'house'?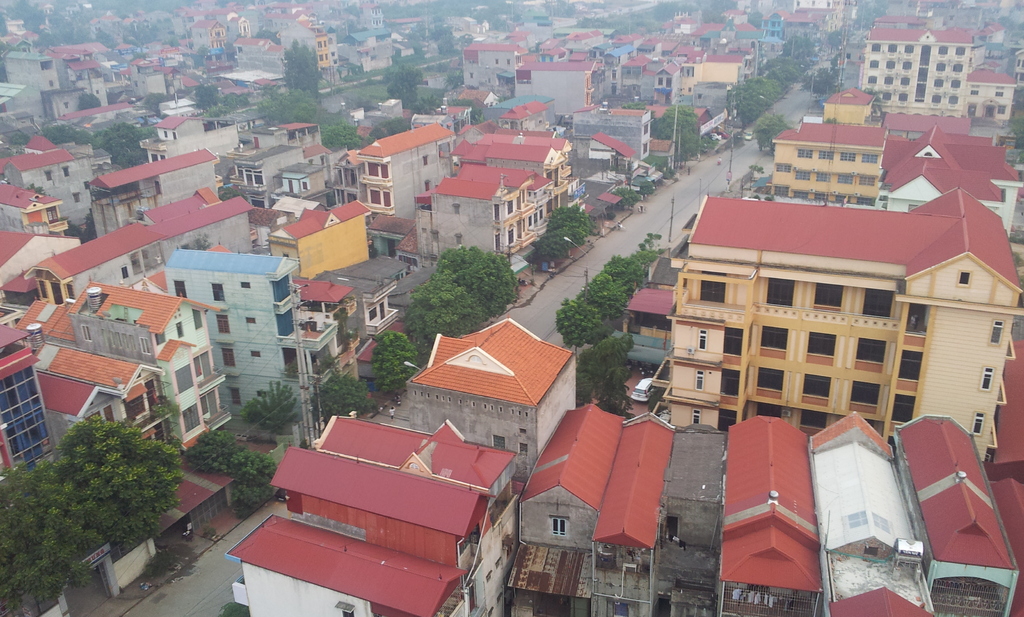
(left=515, top=405, right=627, bottom=545)
